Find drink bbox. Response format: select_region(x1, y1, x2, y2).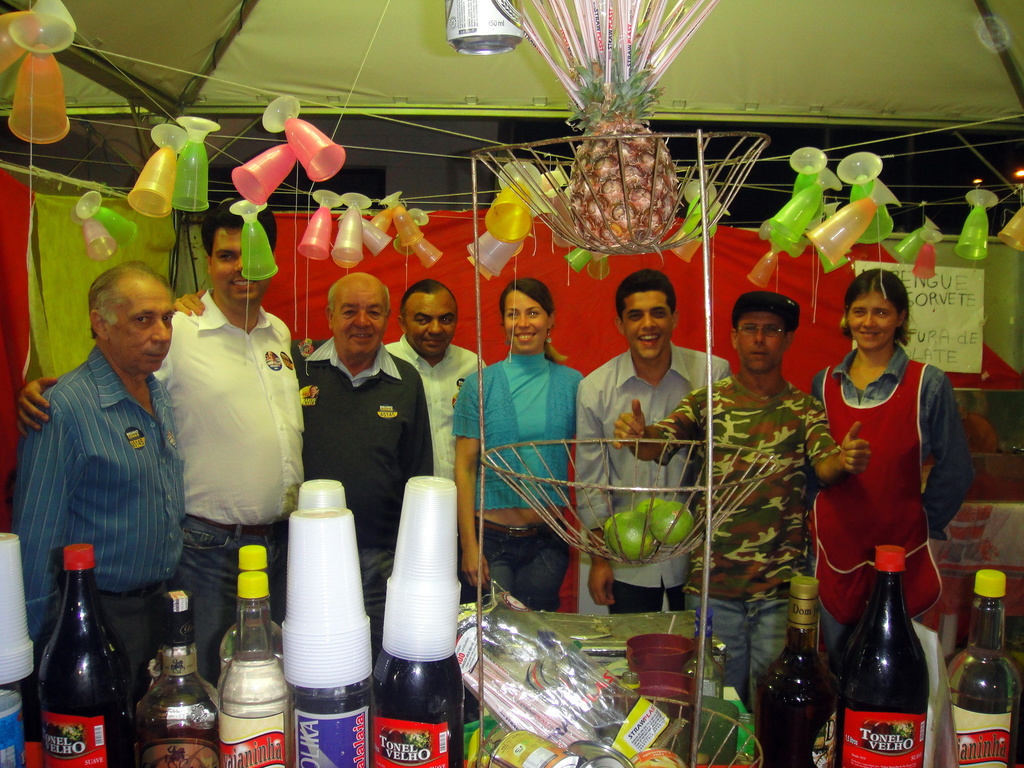
select_region(837, 546, 923, 767).
